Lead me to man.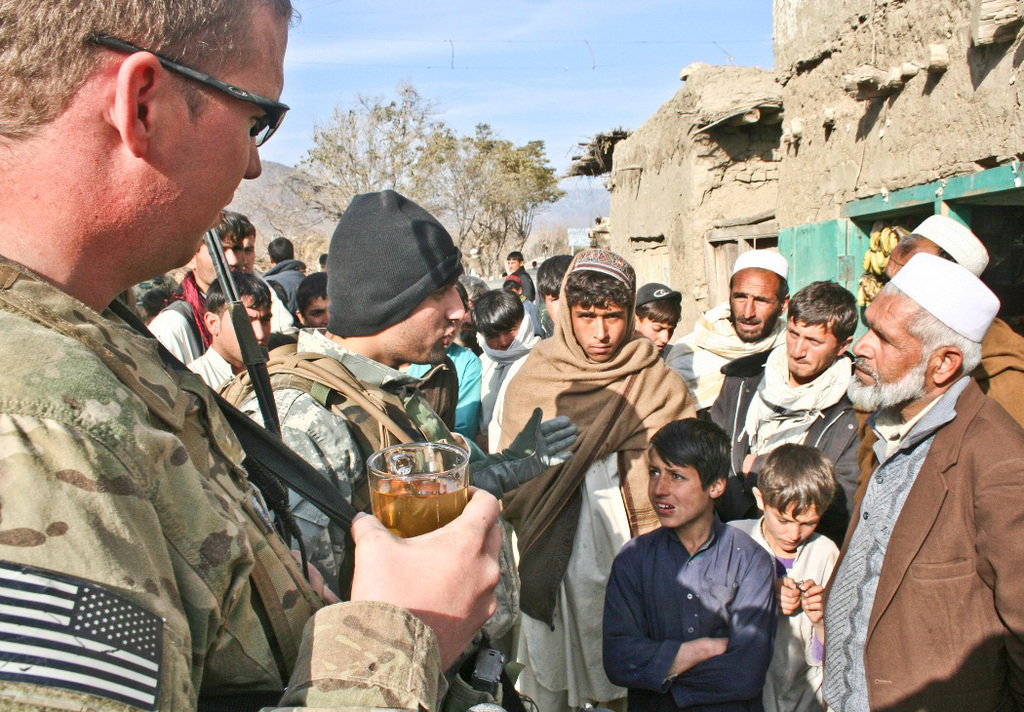
Lead to bbox(539, 255, 572, 336).
